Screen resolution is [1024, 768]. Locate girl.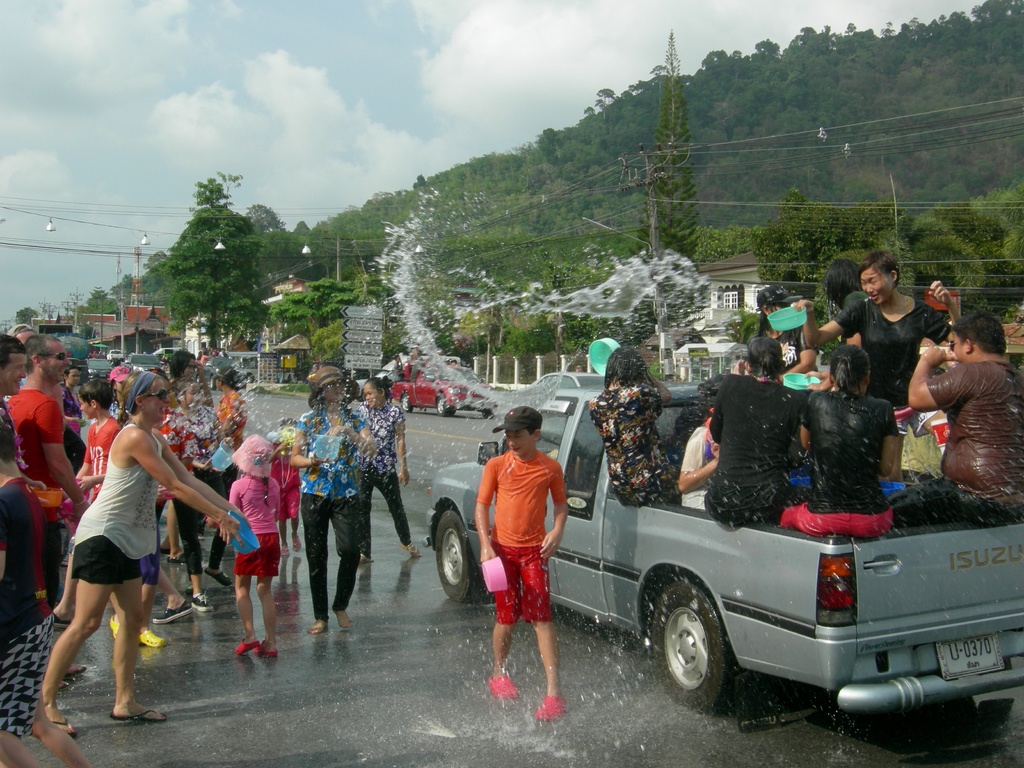
[x1=802, y1=259, x2=860, y2=378].
